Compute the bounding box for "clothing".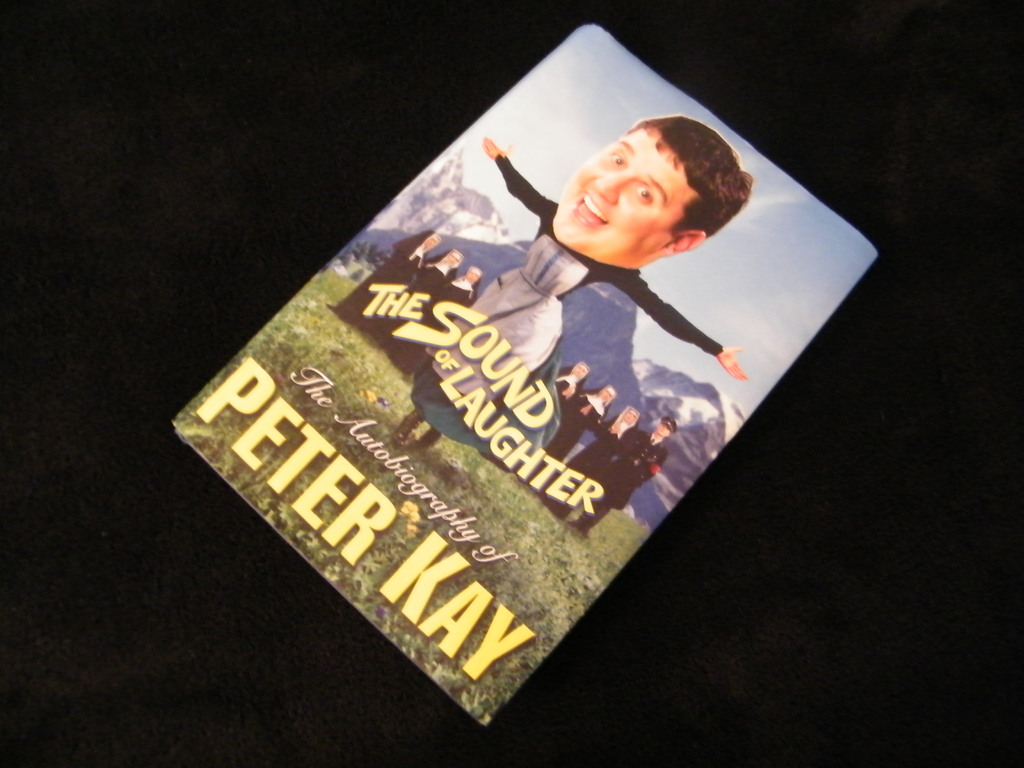
x1=372 y1=249 x2=458 y2=341.
